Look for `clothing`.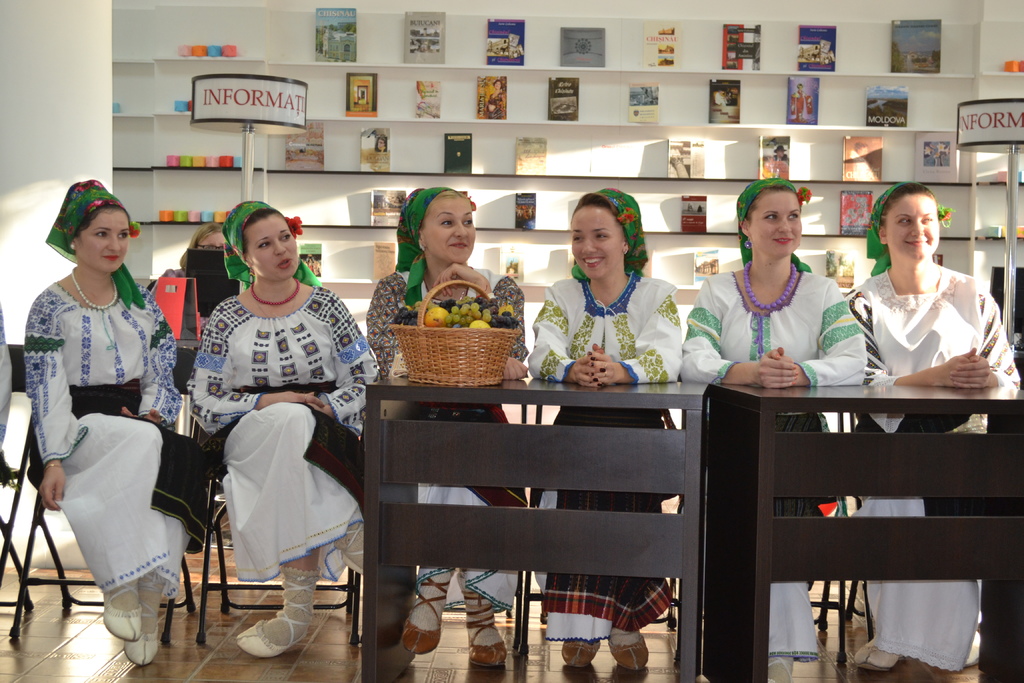
Found: bbox=[845, 260, 1017, 671].
